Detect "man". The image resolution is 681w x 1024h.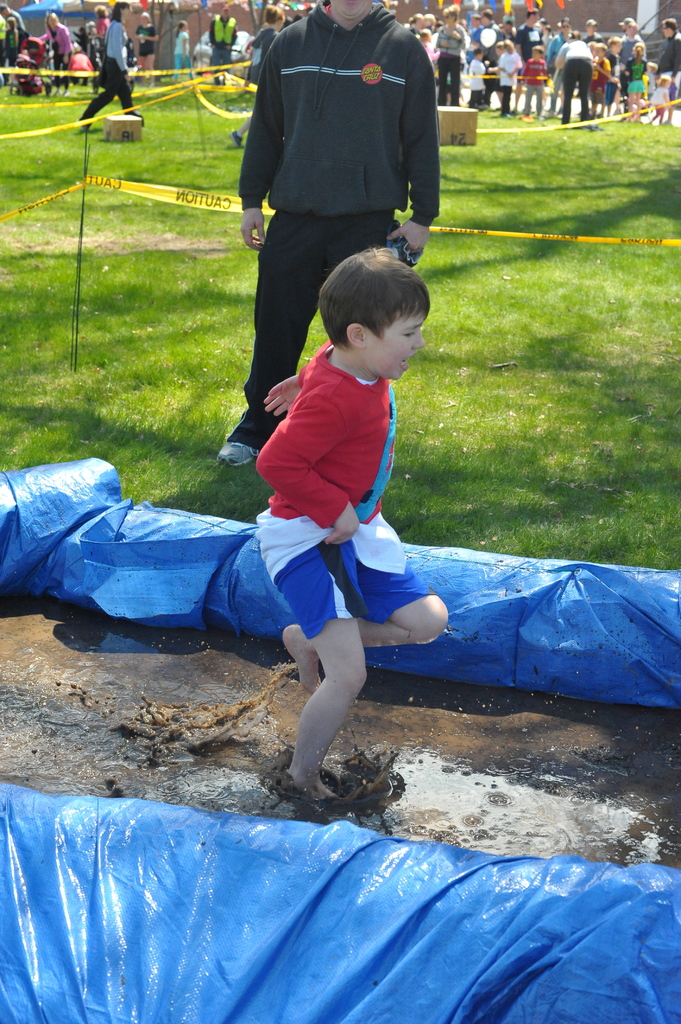
222, 0, 439, 467.
